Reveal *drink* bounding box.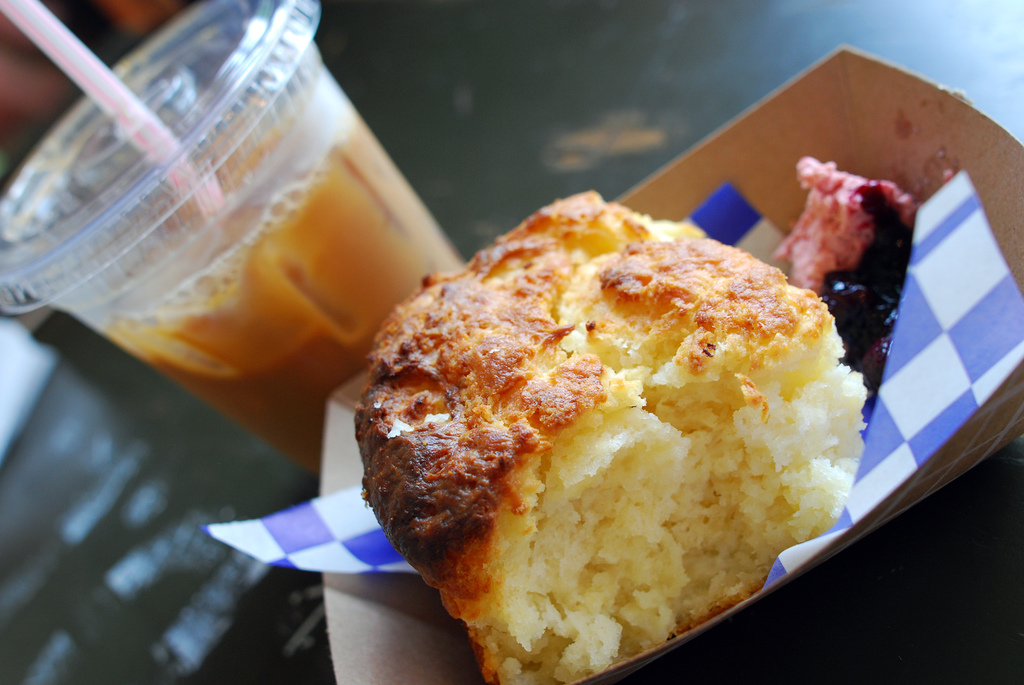
Revealed: 109/104/470/479.
